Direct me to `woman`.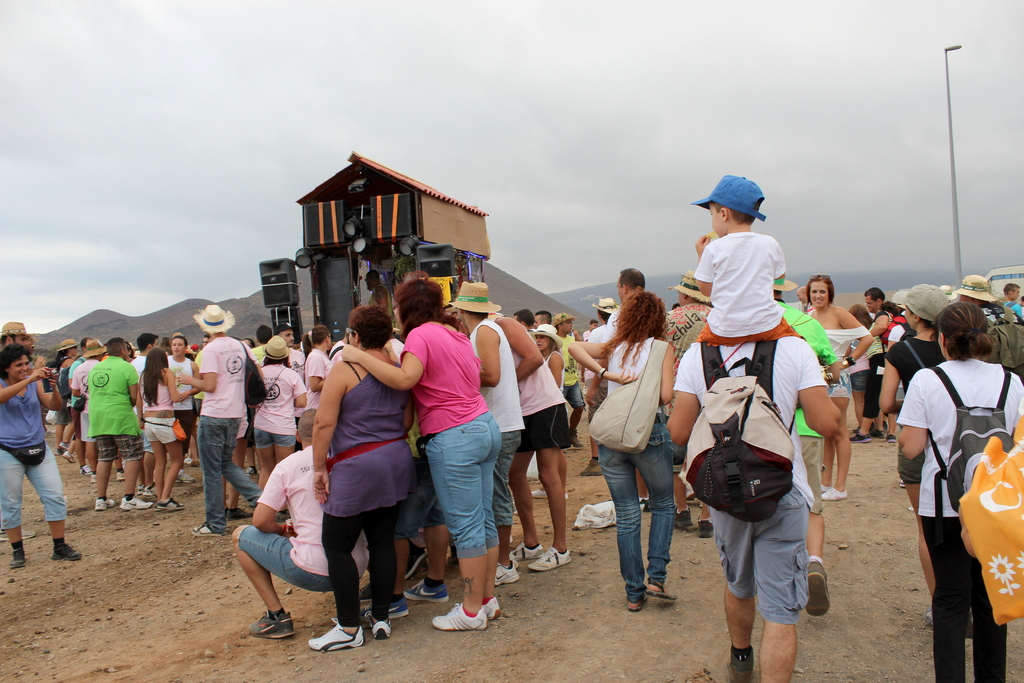
Direction: left=844, top=299, right=878, bottom=436.
